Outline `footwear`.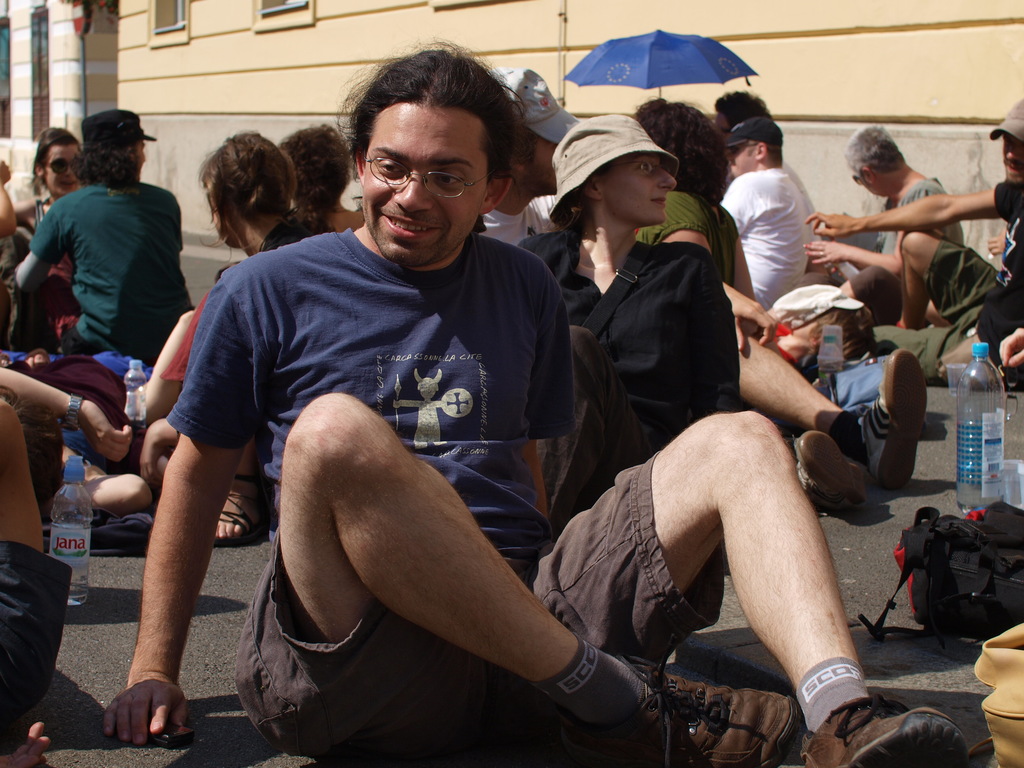
Outline: 608/655/801/767.
